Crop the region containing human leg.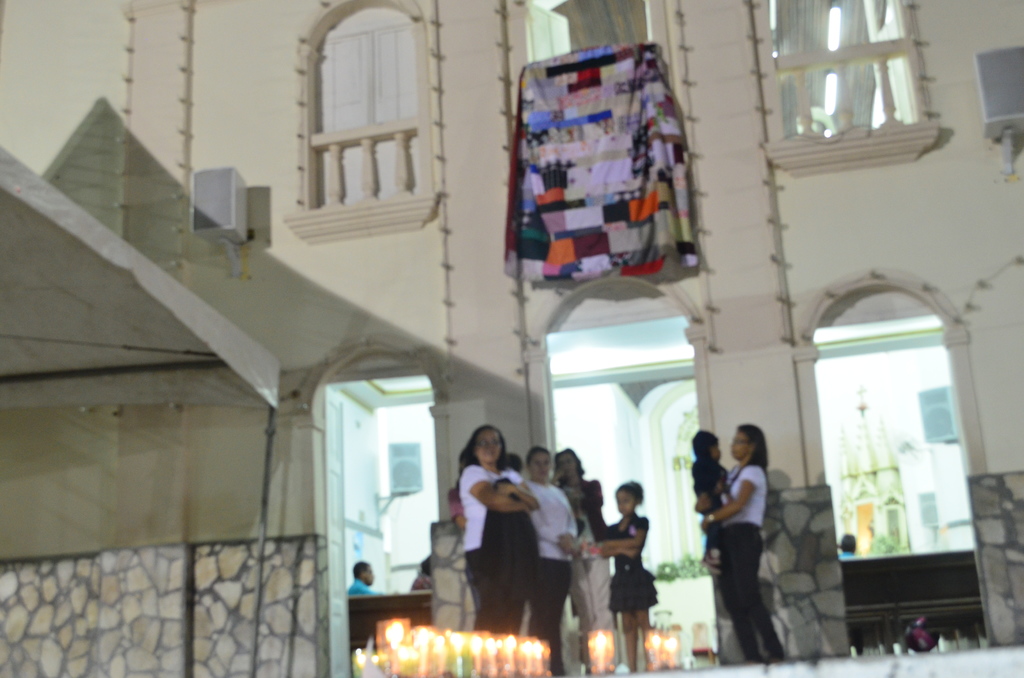
Crop region: {"left": 716, "top": 556, "right": 758, "bottom": 659}.
